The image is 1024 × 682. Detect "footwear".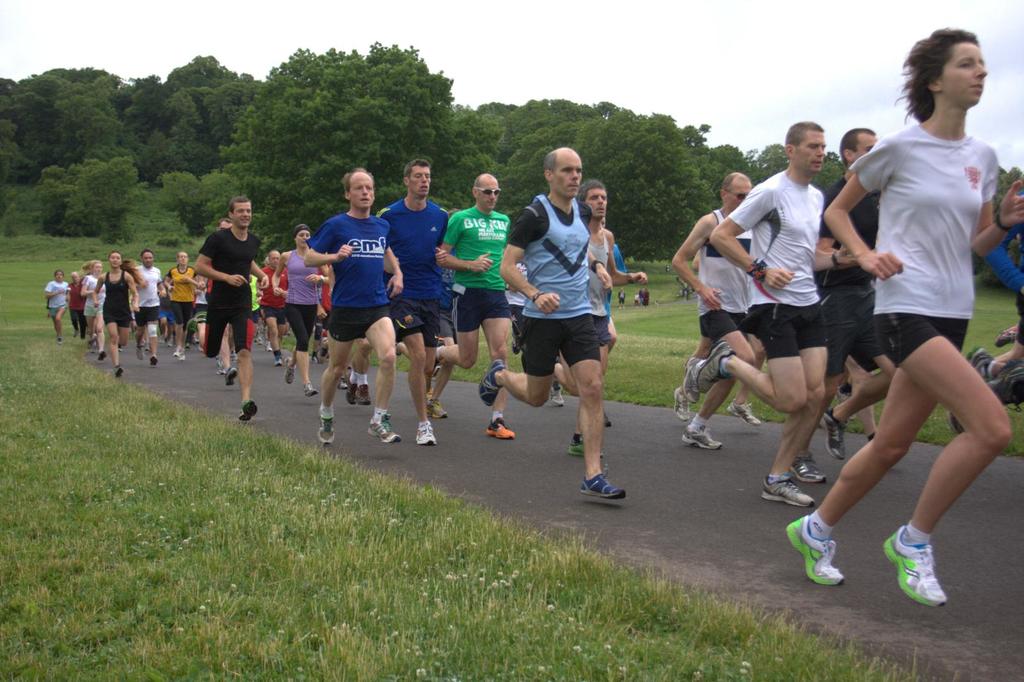
Detection: bbox(683, 358, 704, 407).
